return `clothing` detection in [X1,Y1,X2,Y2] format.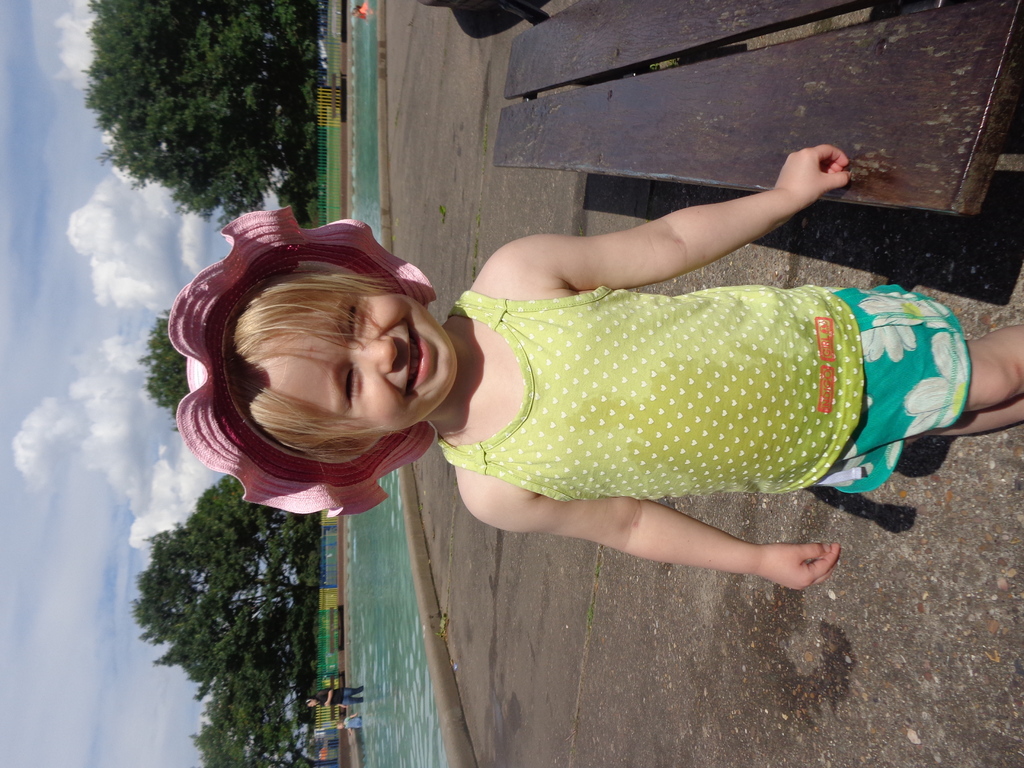
[465,284,929,504].
